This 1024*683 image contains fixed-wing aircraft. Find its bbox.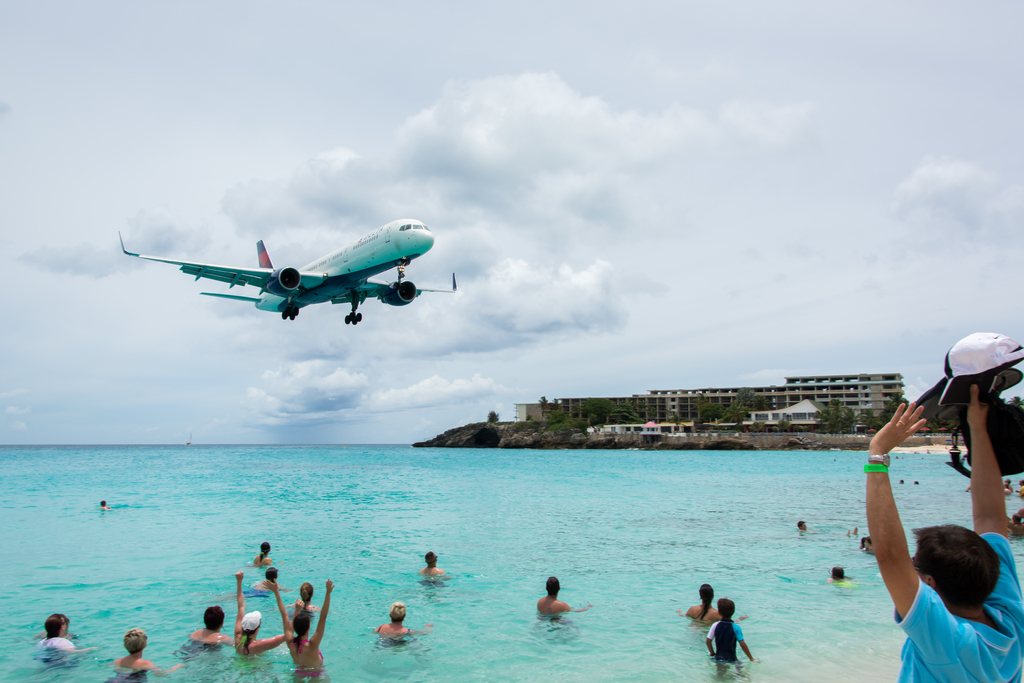
[x1=115, y1=213, x2=484, y2=317].
